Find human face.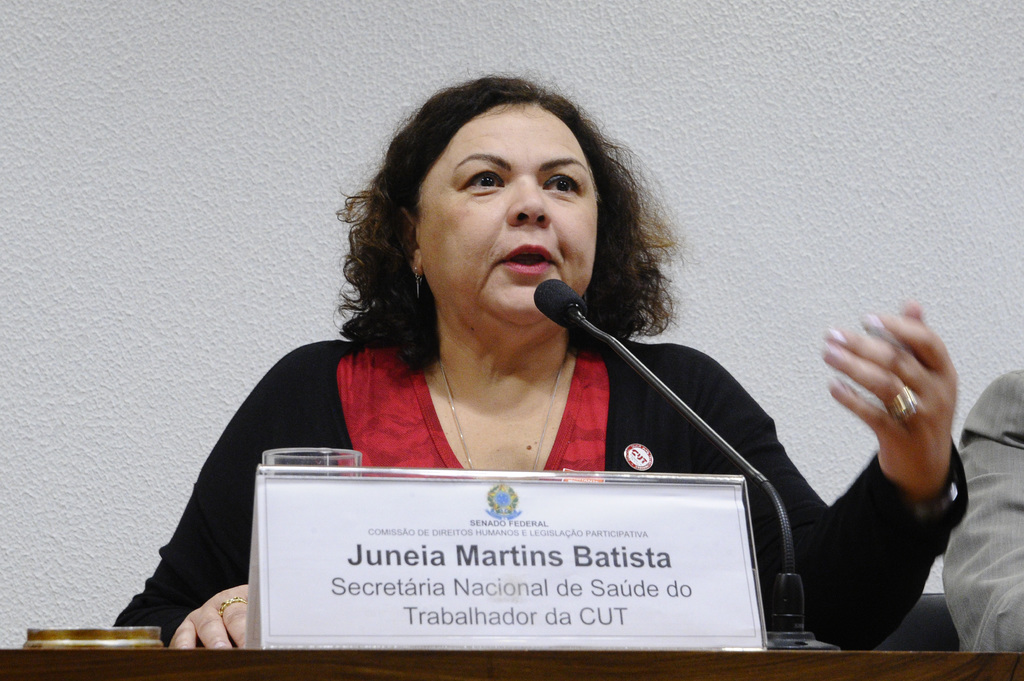
[420, 104, 598, 324].
